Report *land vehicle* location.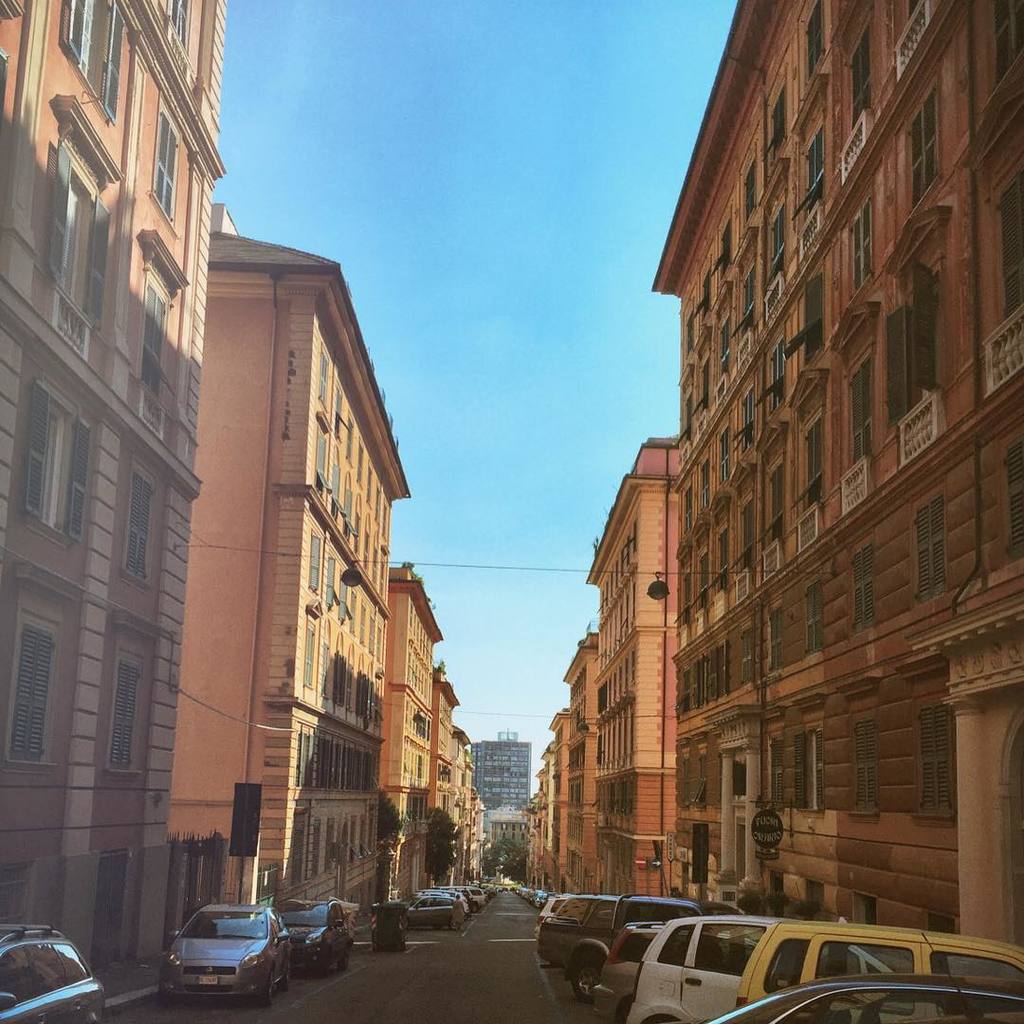
Report: crop(273, 896, 354, 978).
